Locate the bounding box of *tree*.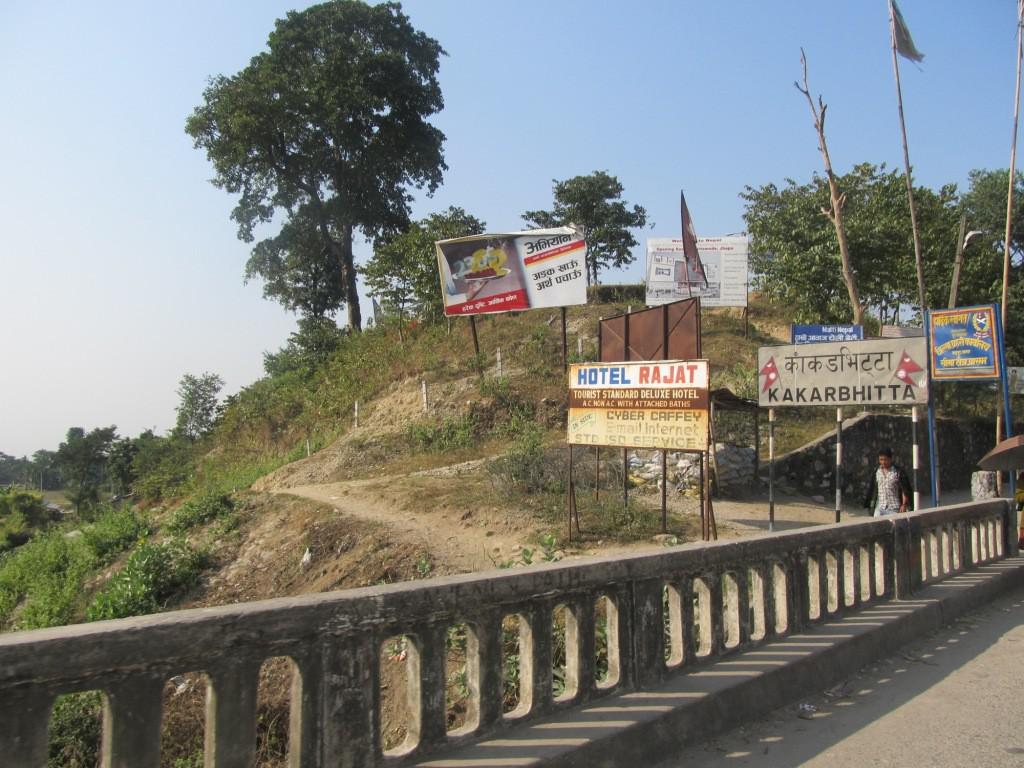
Bounding box: box=[192, 0, 438, 340].
